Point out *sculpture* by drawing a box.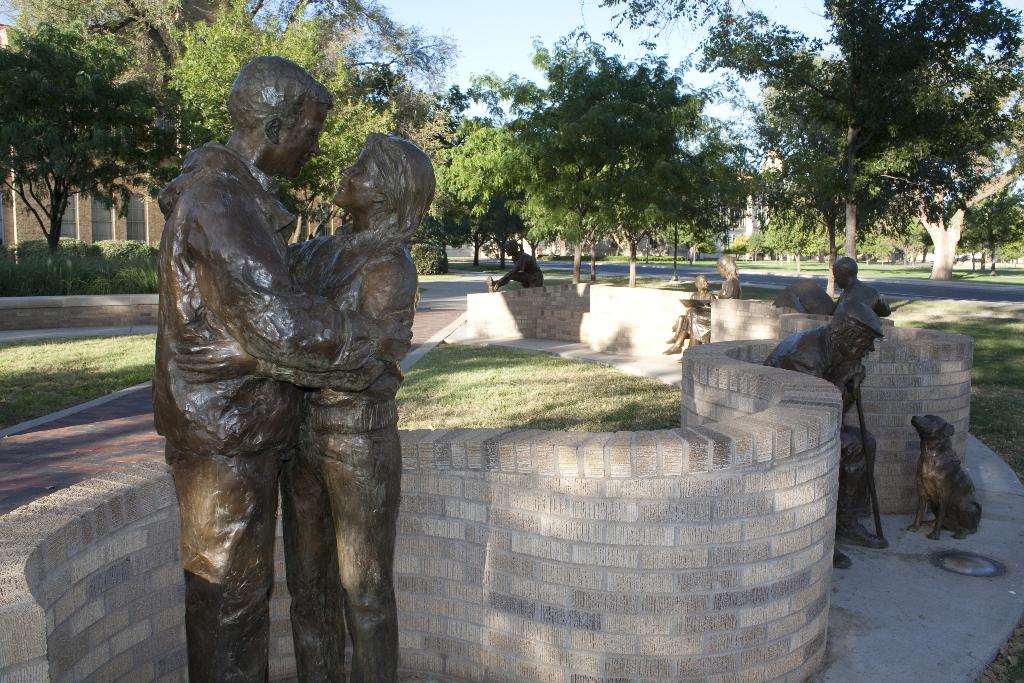
bbox=[662, 255, 743, 360].
